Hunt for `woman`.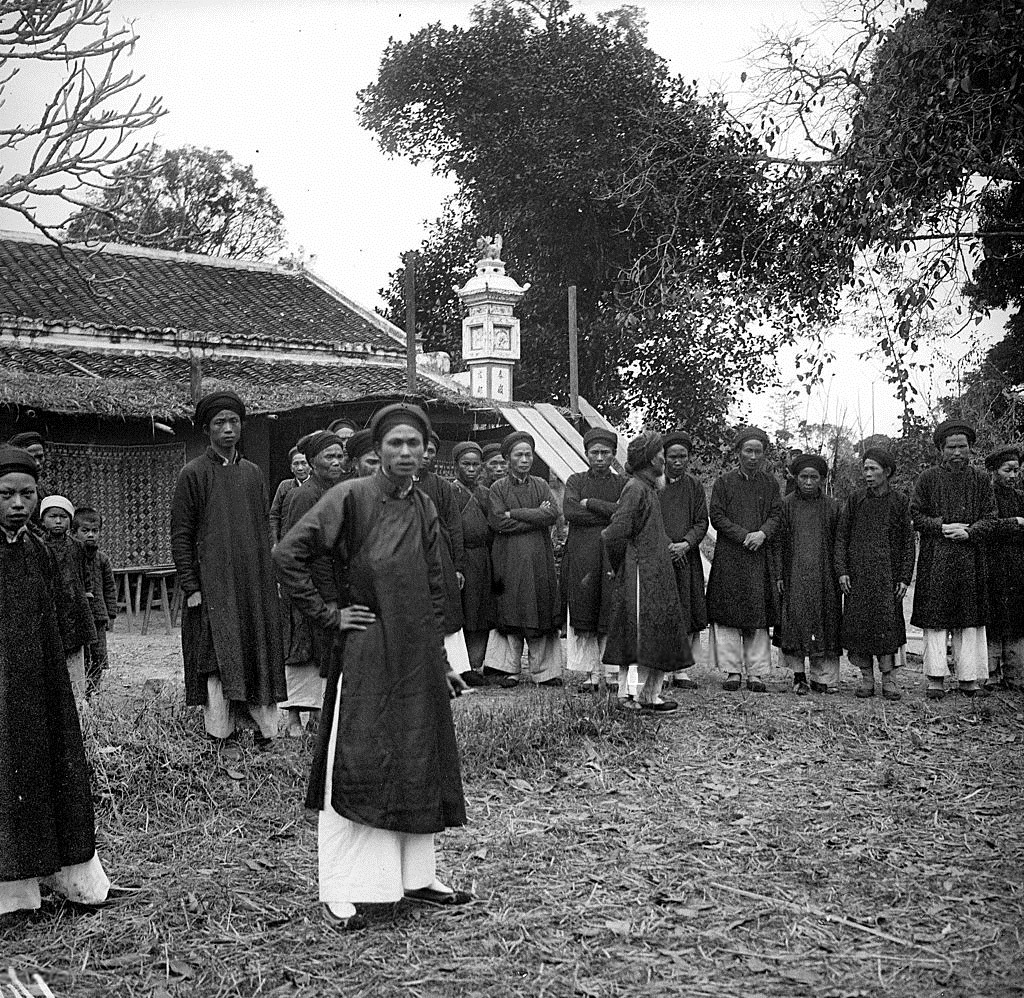
Hunted down at <region>771, 452, 846, 691</region>.
